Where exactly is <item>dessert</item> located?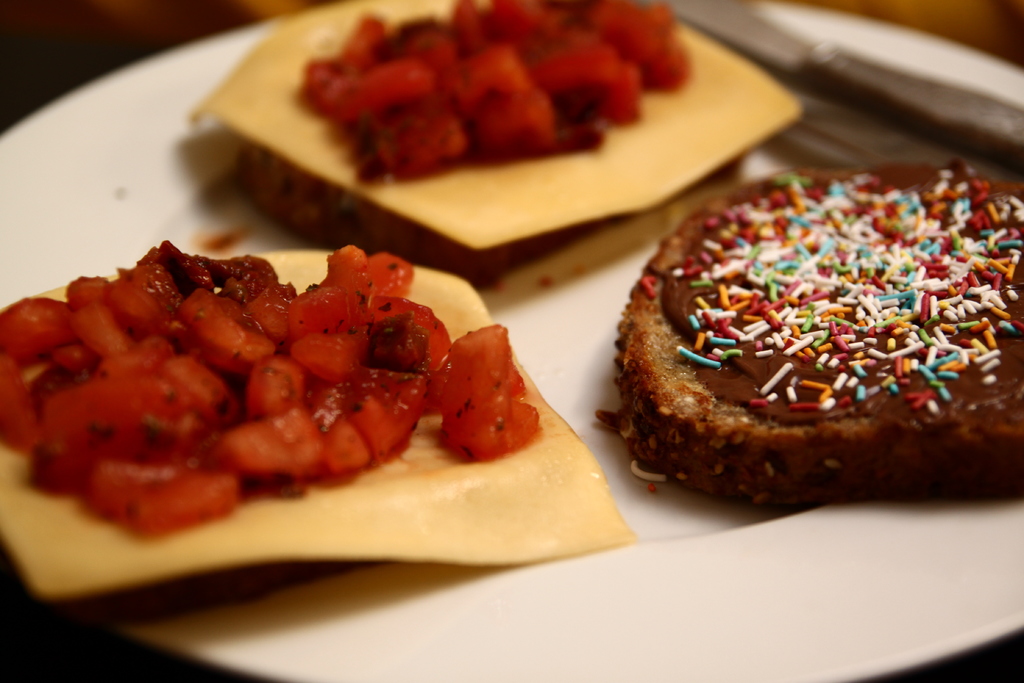
Its bounding box is BBox(641, 172, 1023, 521).
